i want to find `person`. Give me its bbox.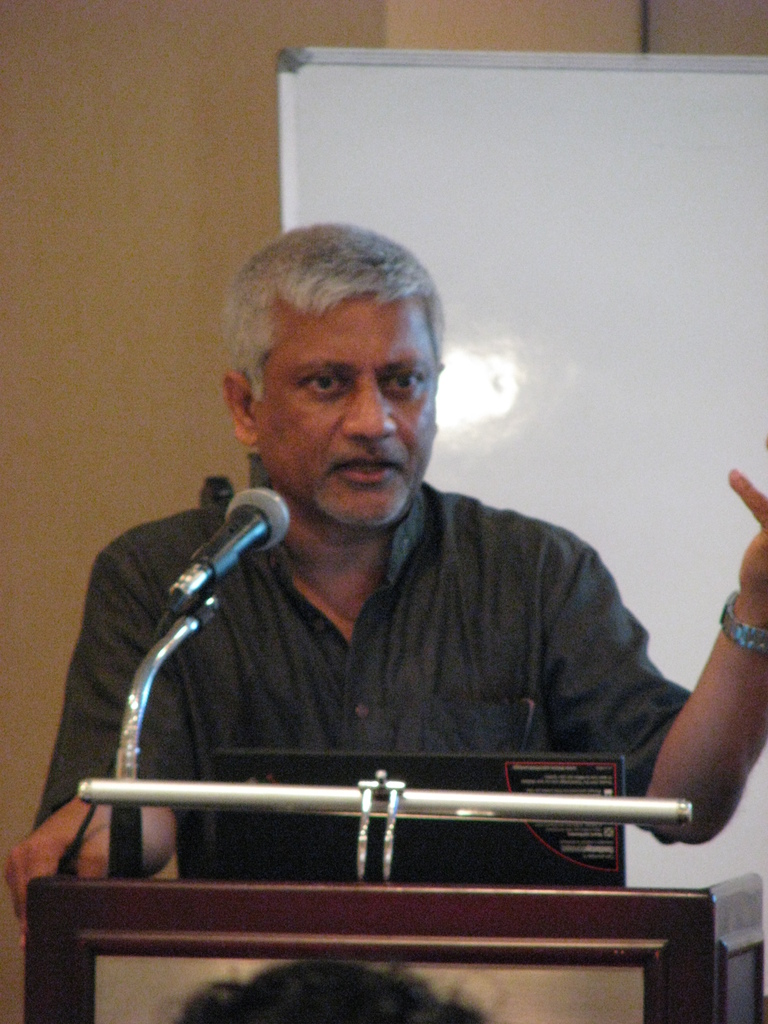
(173,949,499,1023).
